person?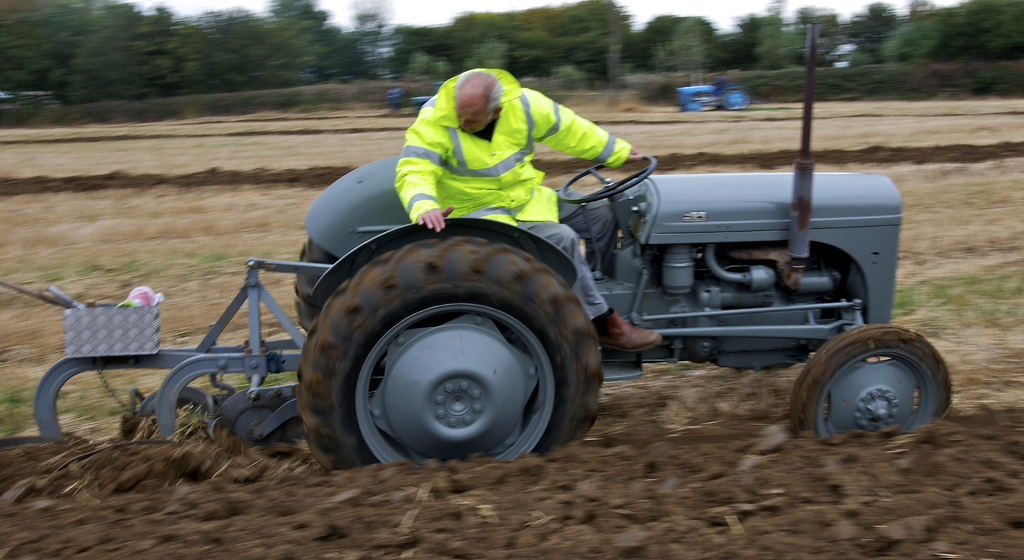
select_region(358, 66, 666, 314)
